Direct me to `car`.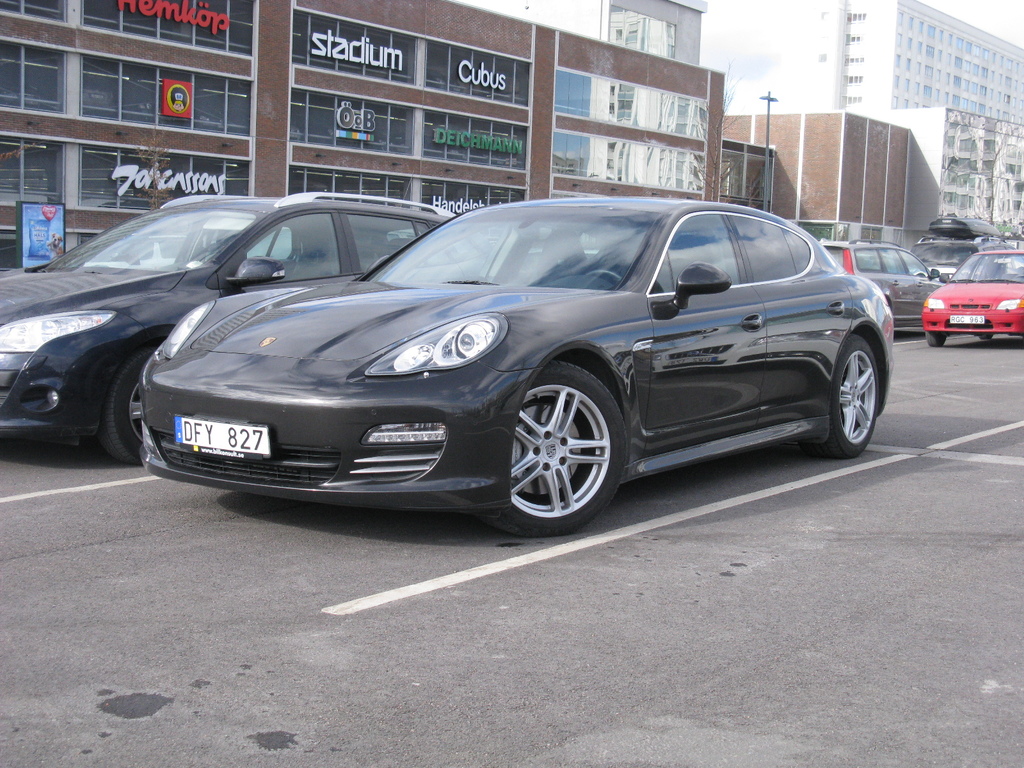
Direction: 924 244 1023 349.
